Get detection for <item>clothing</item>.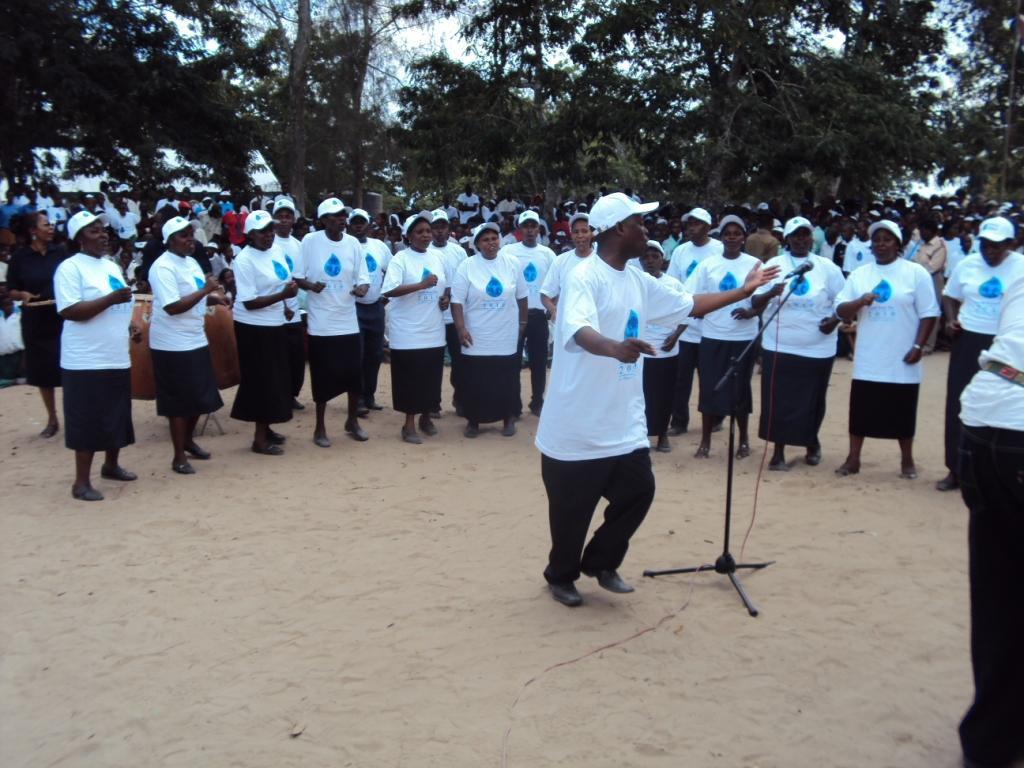
Detection: region(691, 255, 761, 415).
